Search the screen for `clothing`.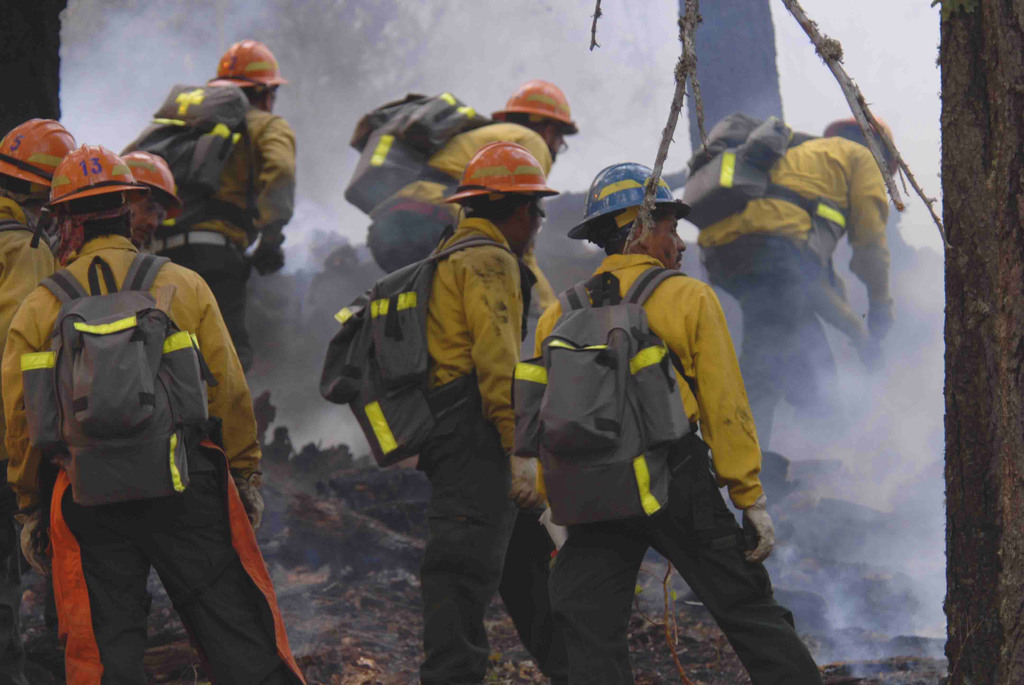
Found at 367 120 552 277.
